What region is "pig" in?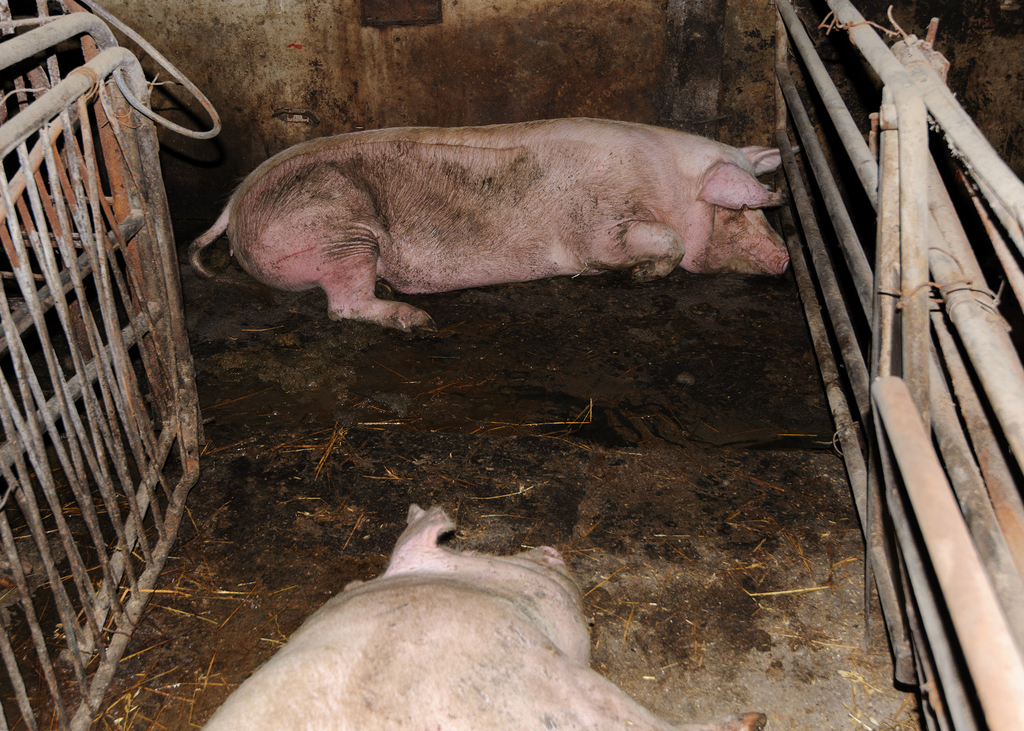
l=195, t=503, r=769, b=730.
